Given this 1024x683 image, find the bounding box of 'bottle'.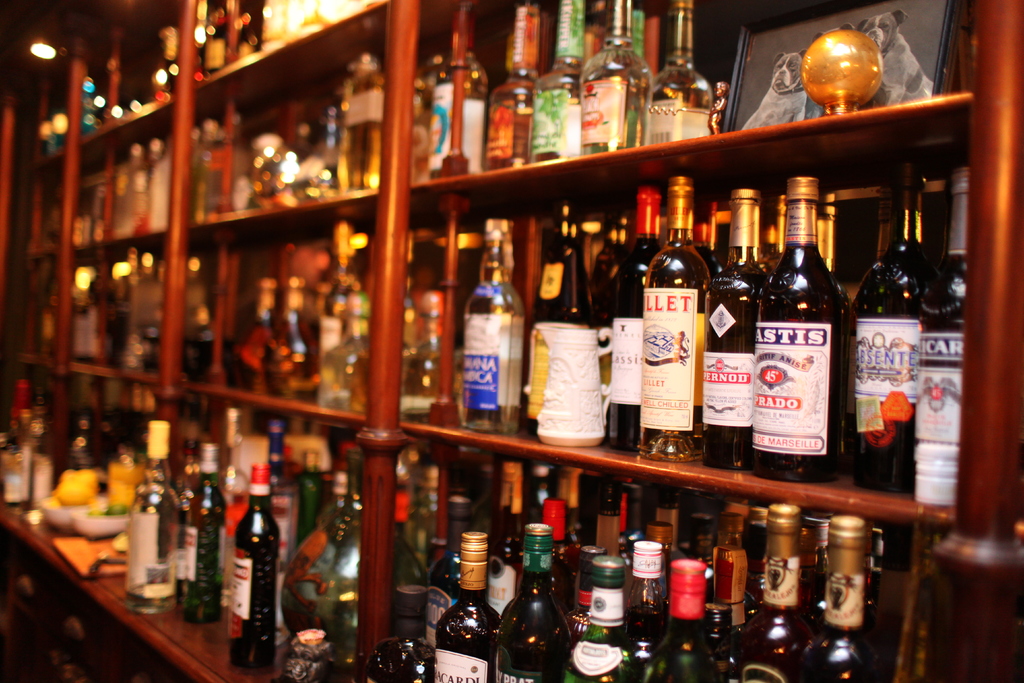
bbox(644, 15, 657, 83).
